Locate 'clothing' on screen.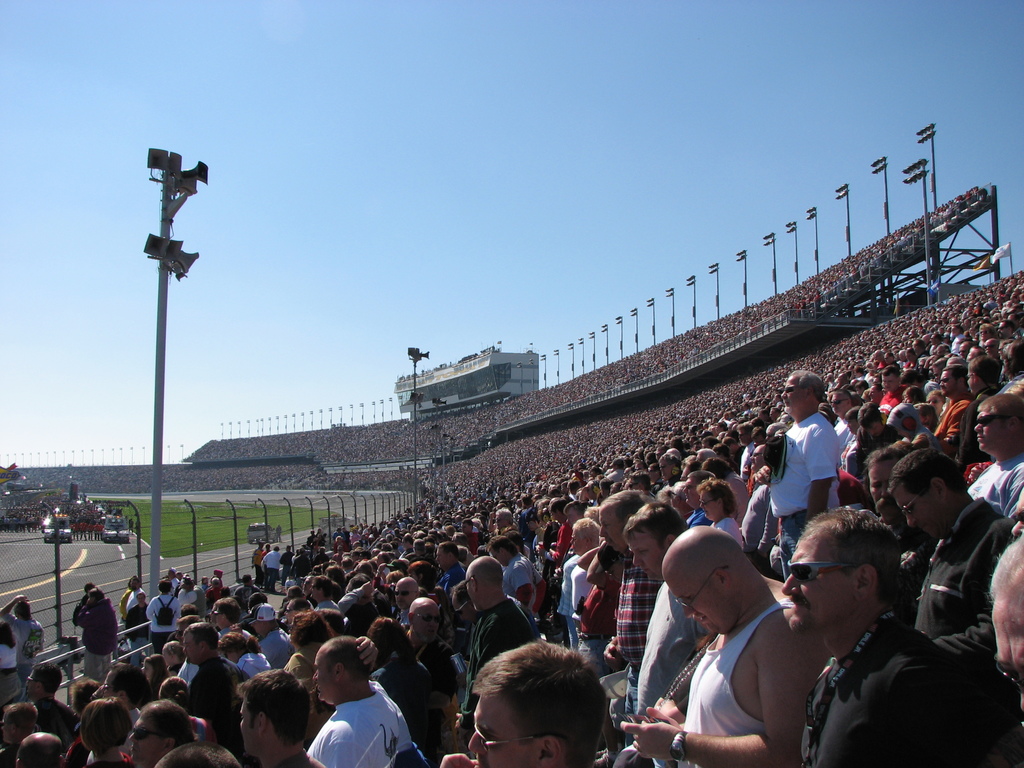
On screen at (x1=291, y1=556, x2=310, y2=577).
